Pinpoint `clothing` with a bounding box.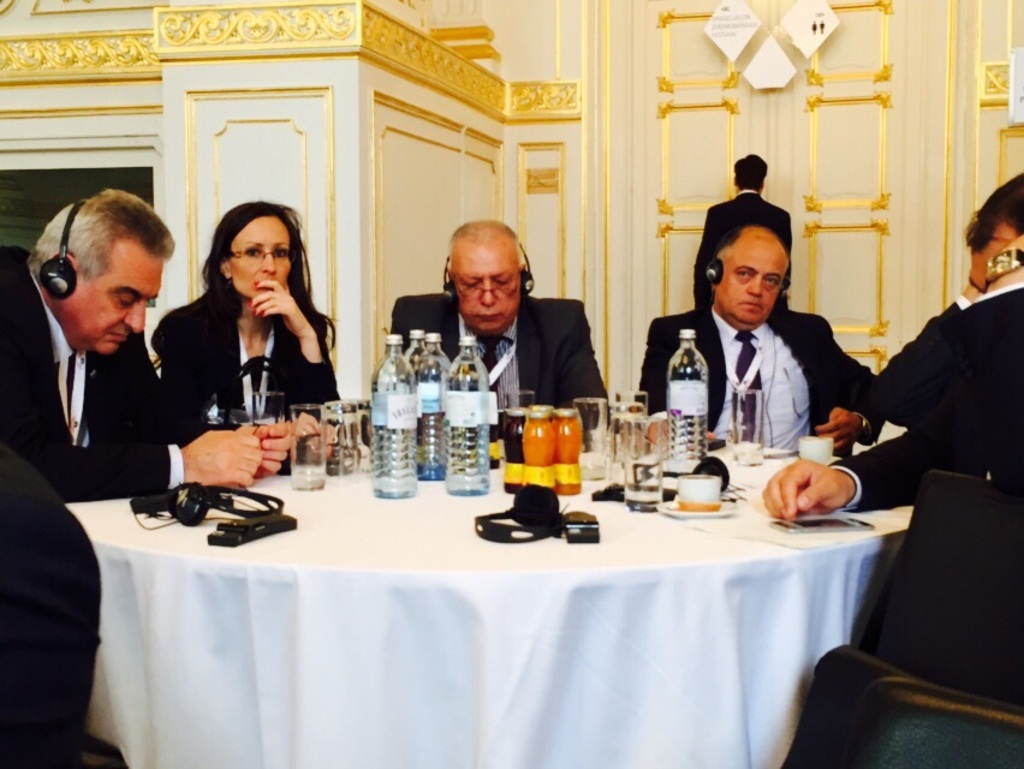
rect(0, 242, 185, 503).
